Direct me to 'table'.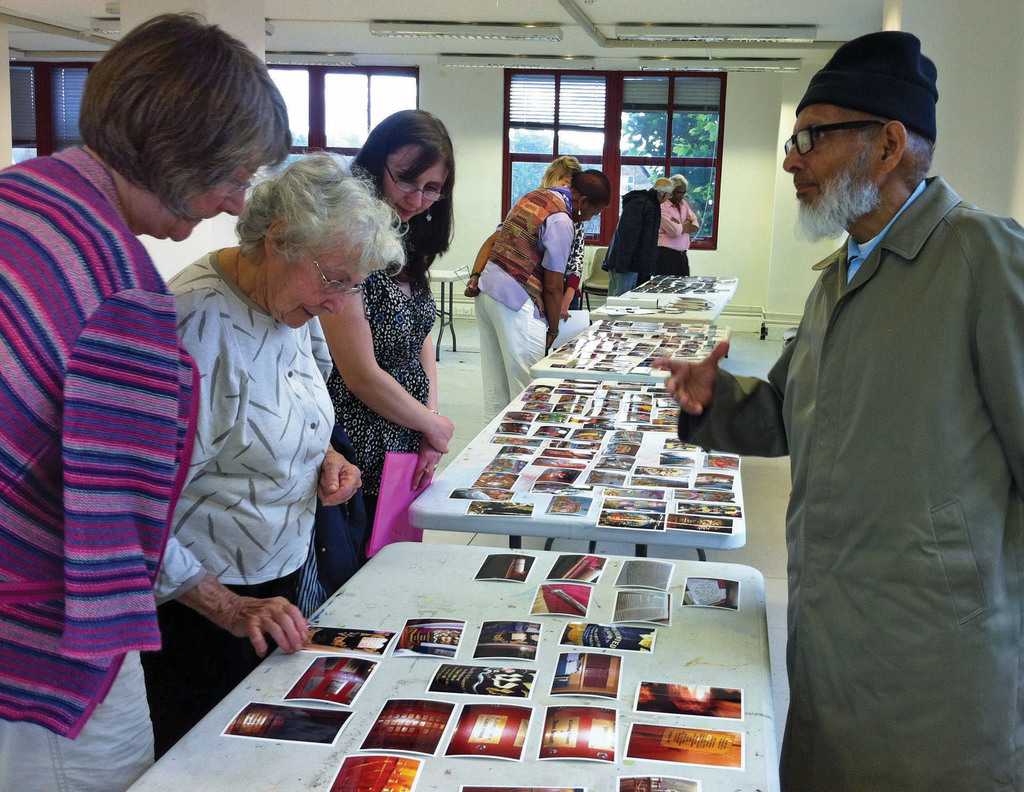
Direction: detection(180, 464, 775, 791).
